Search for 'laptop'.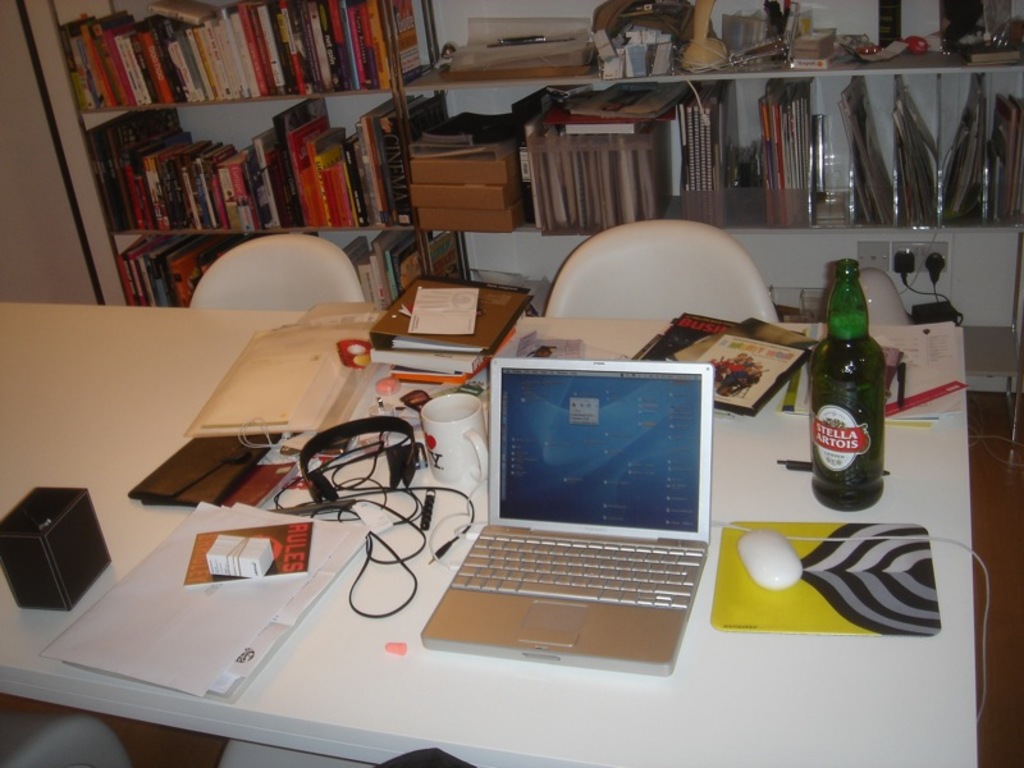
Found at left=421, top=356, right=712, bottom=677.
